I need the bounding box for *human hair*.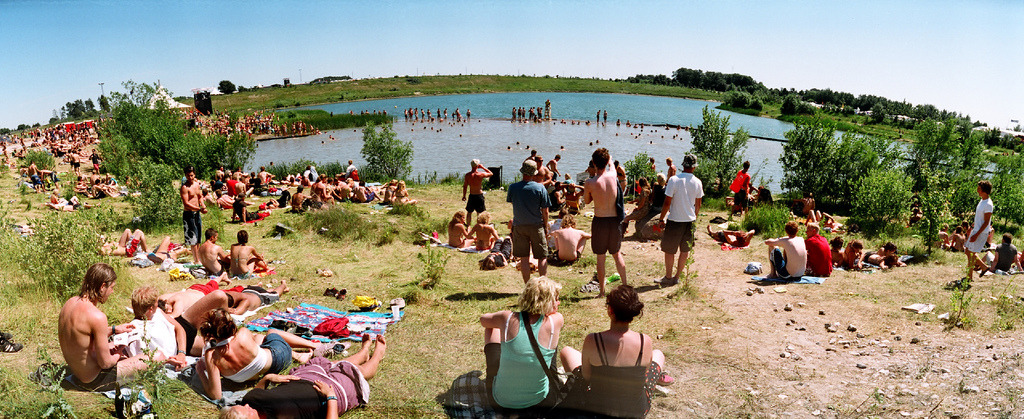
Here it is: 758, 187, 776, 207.
